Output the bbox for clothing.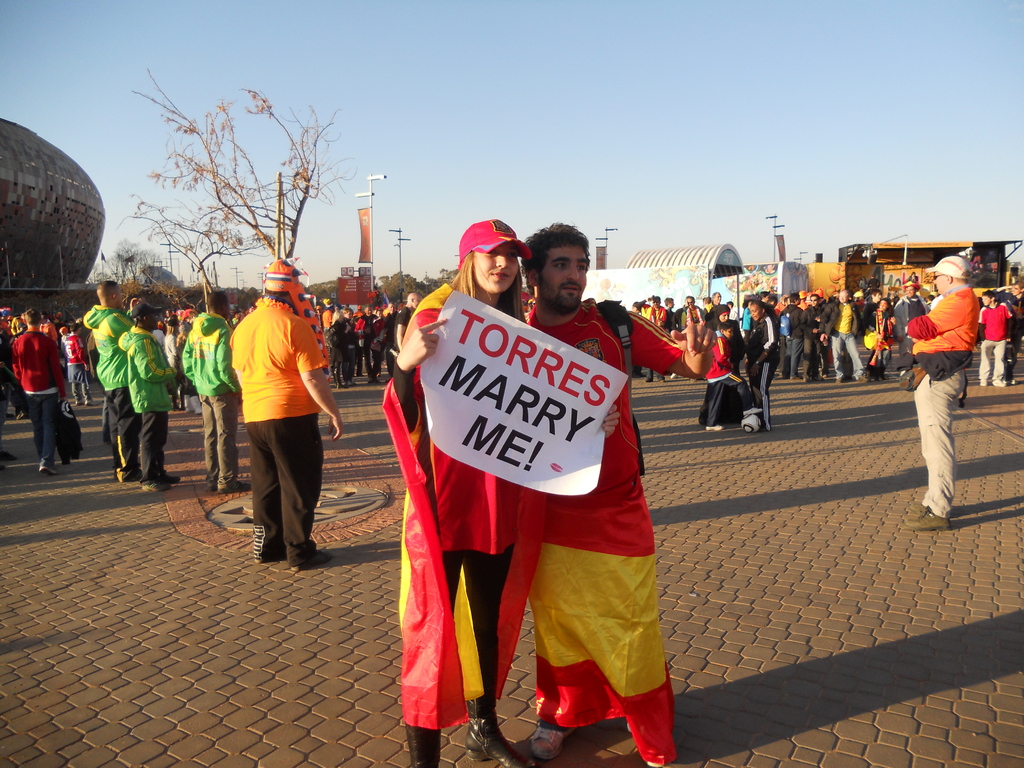
box(182, 310, 240, 488).
